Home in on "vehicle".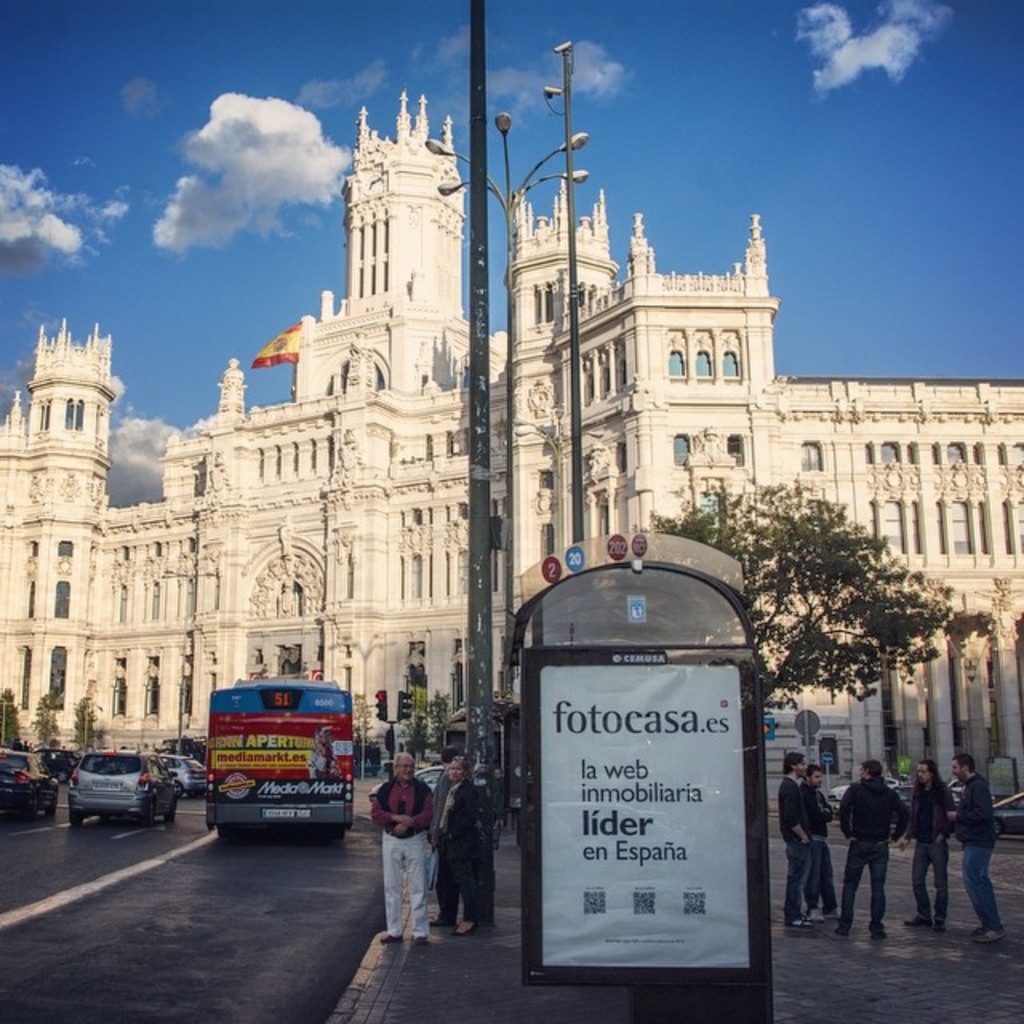
Homed in at (160,750,203,795).
